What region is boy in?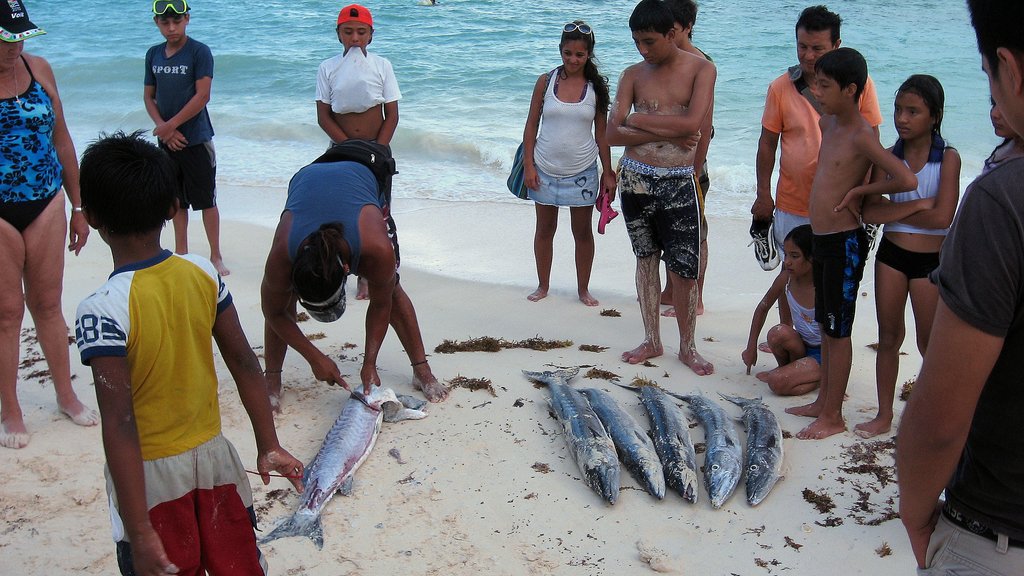
{"left": 141, "top": 0, "right": 232, "bottom": 279}.
